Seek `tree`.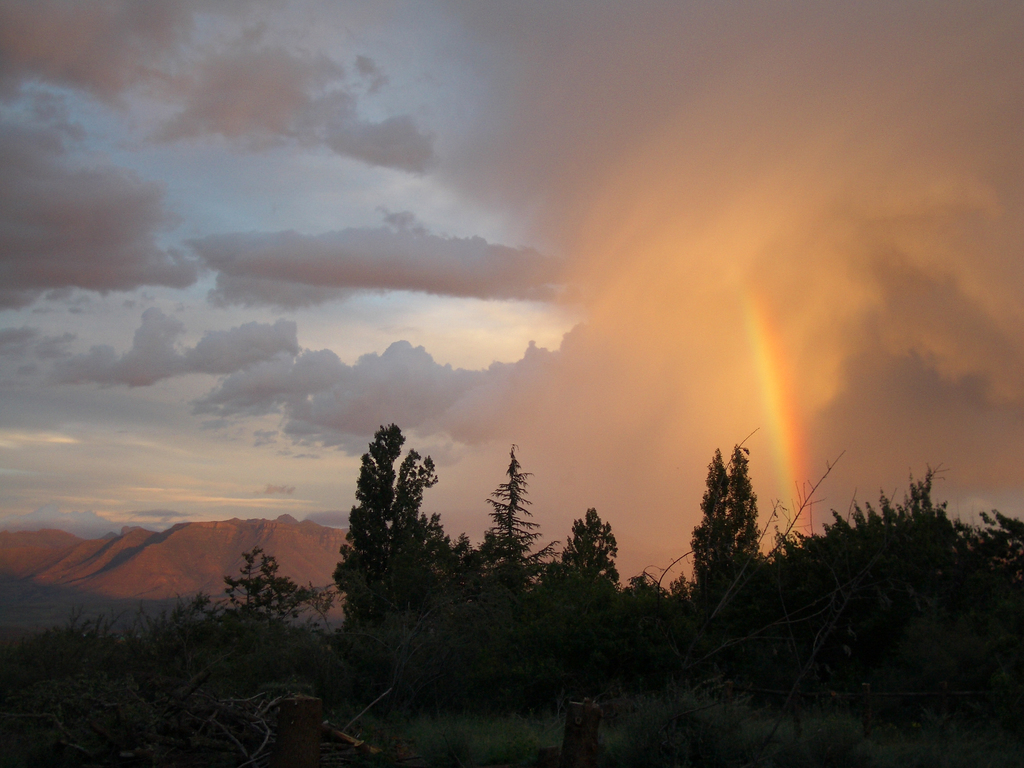
region(690, 447, 779, 580).
